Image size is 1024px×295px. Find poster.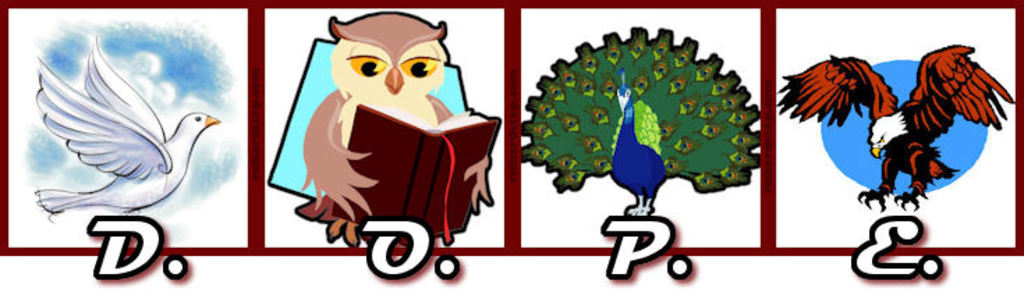
0,0,1023,294.
